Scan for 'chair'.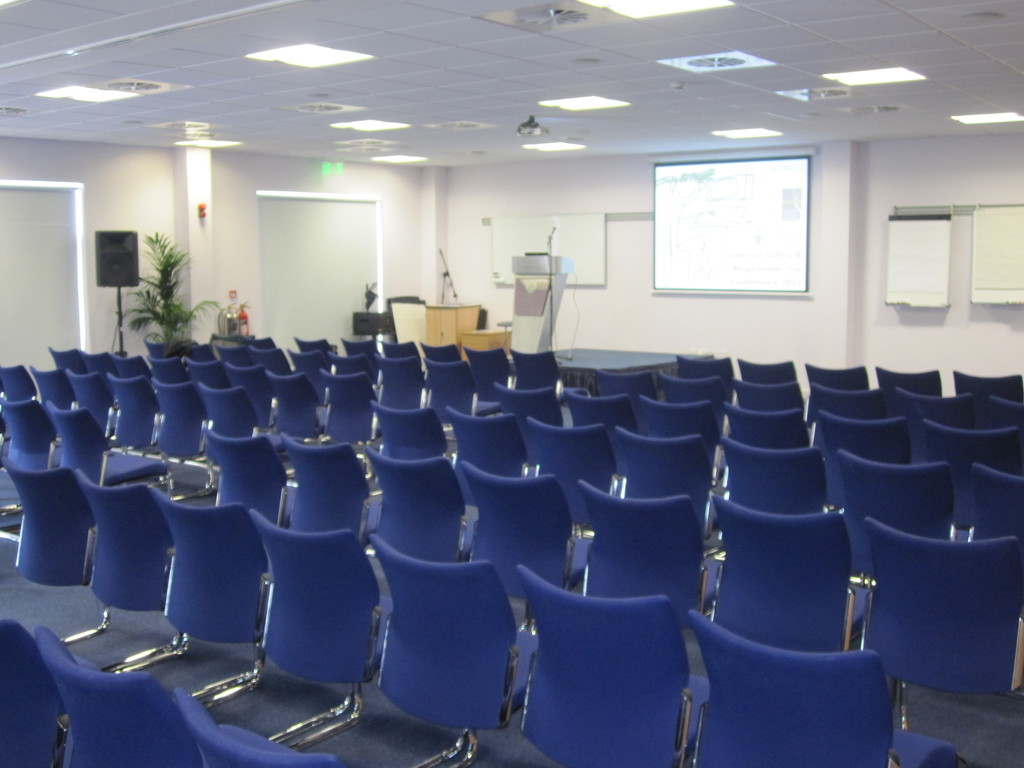
Scan result: region(184, 344, 215, 360).
